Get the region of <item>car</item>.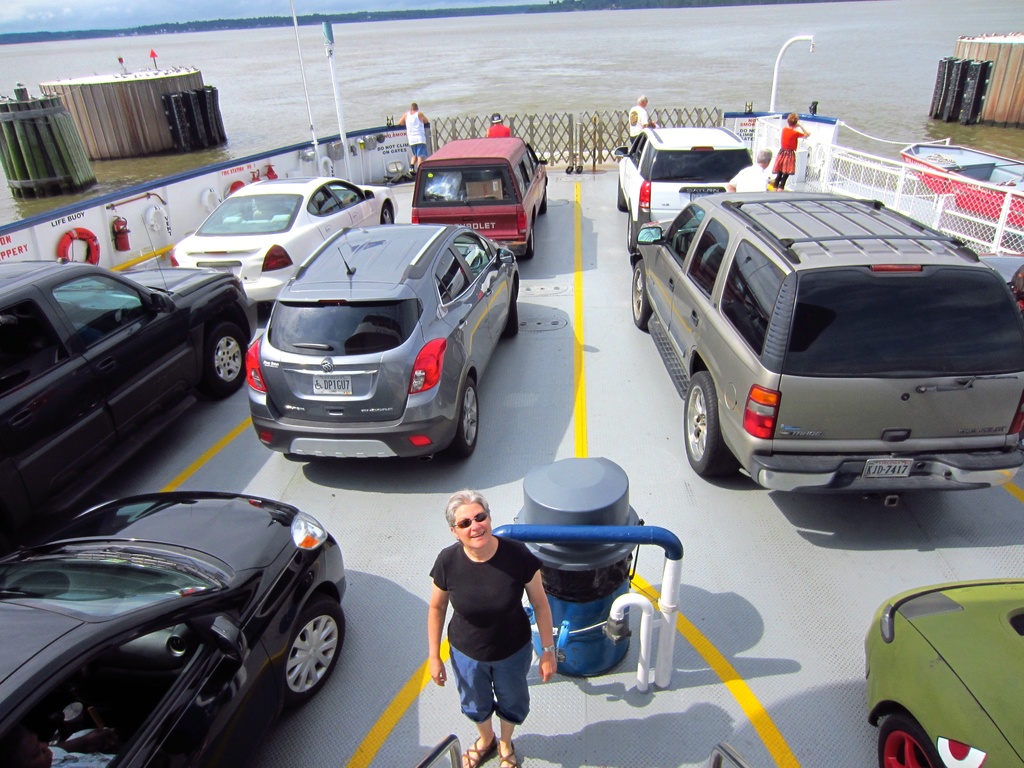
bbox=(616, 127, 752, 246).
